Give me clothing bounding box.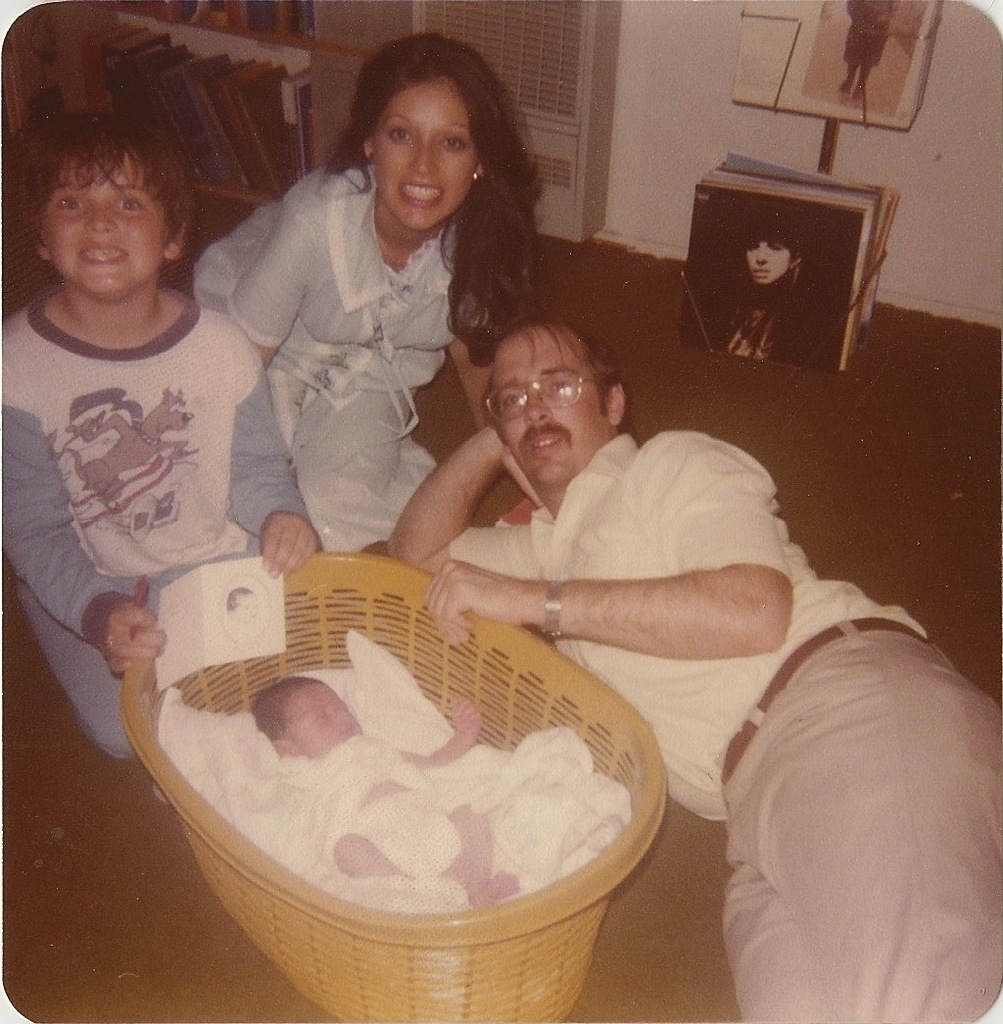
bbox=[448, 419, 1000, 1023].
